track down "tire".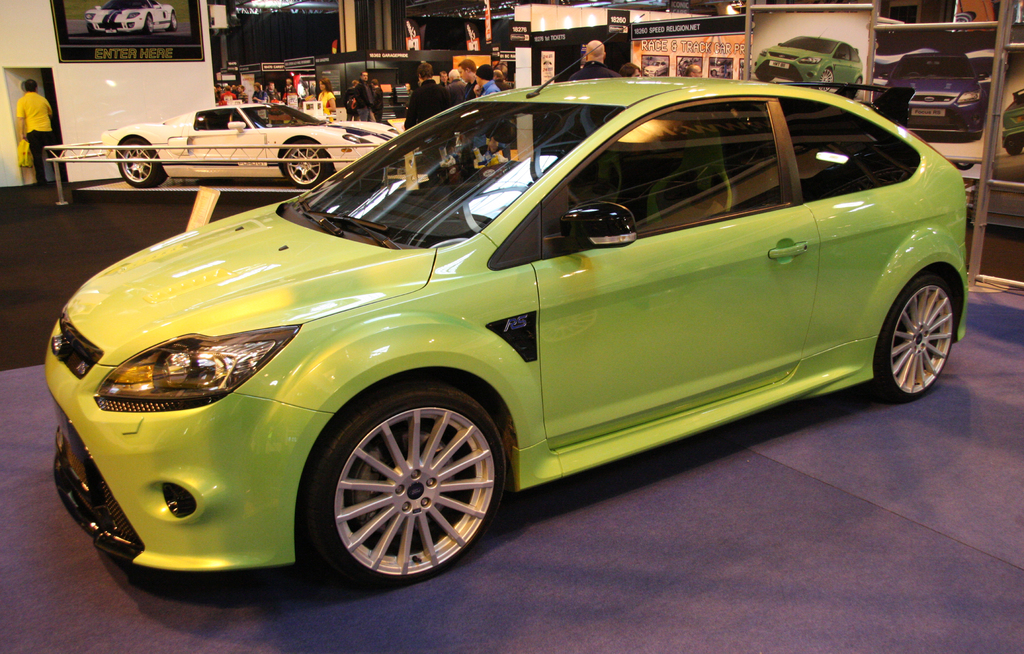
Tracked to (867,277,953,403).
